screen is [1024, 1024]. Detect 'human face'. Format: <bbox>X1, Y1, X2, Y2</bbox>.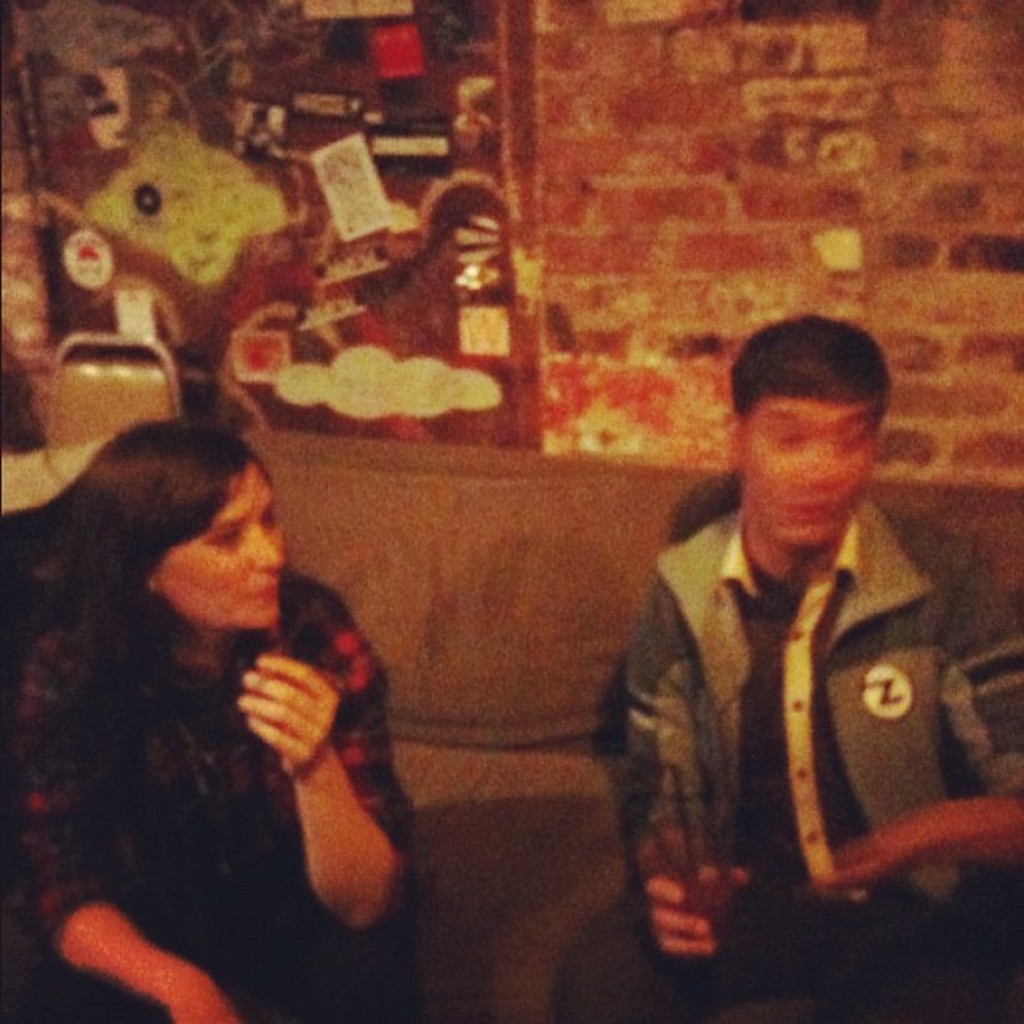
<bbox>741, 400, 875, 549</bbox>.
